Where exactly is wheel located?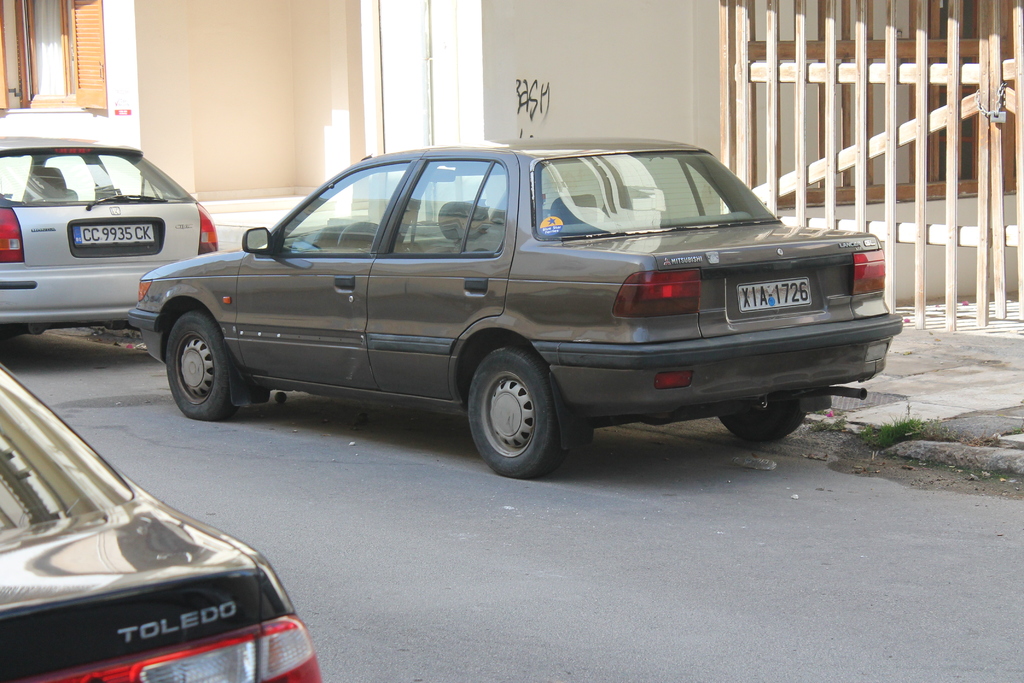
Its bounding box is x1=467, y1=347, x2=568, y2=481.
